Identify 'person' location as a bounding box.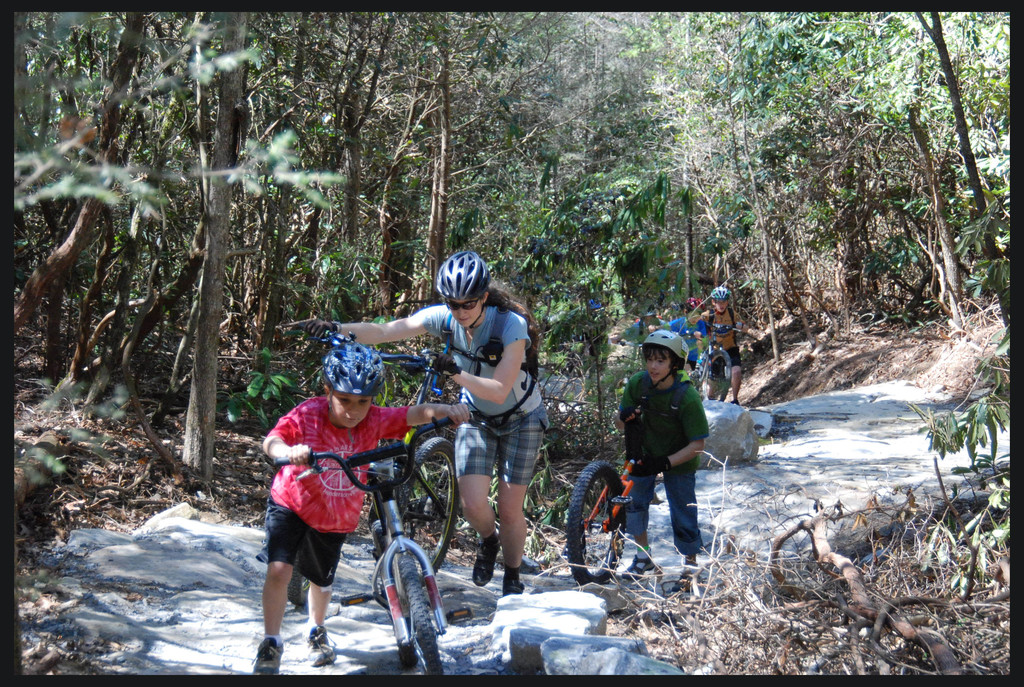
(607,321,711,583).
